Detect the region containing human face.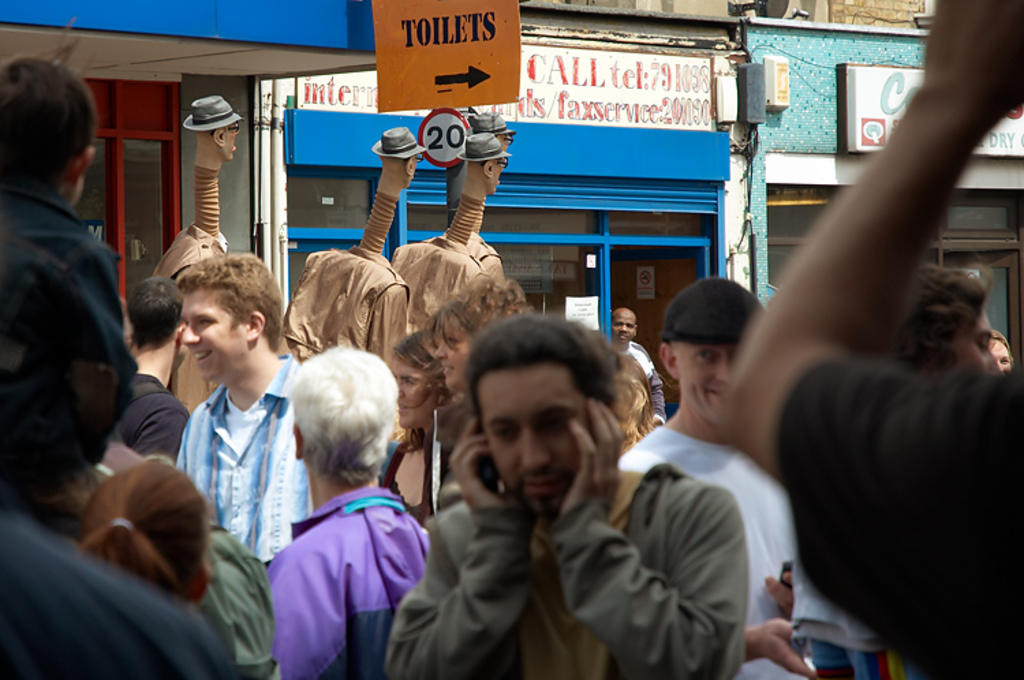
box=[666, 339, 747, 418].
